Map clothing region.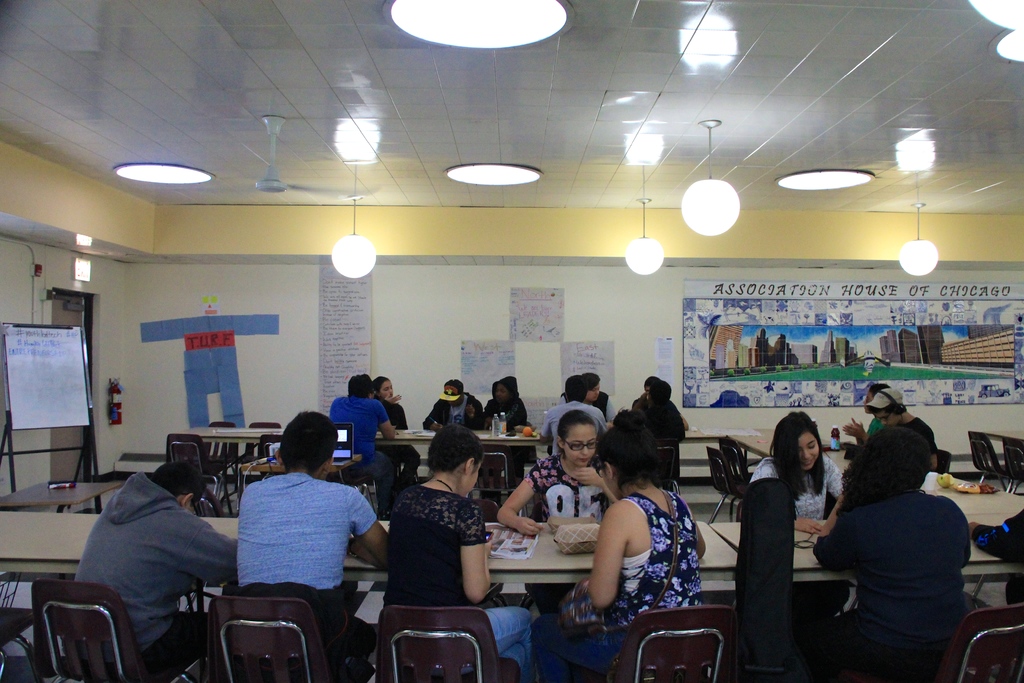
Mapped to {"left": 632, "top": 395, "right": 677, "bottom": 411}.
